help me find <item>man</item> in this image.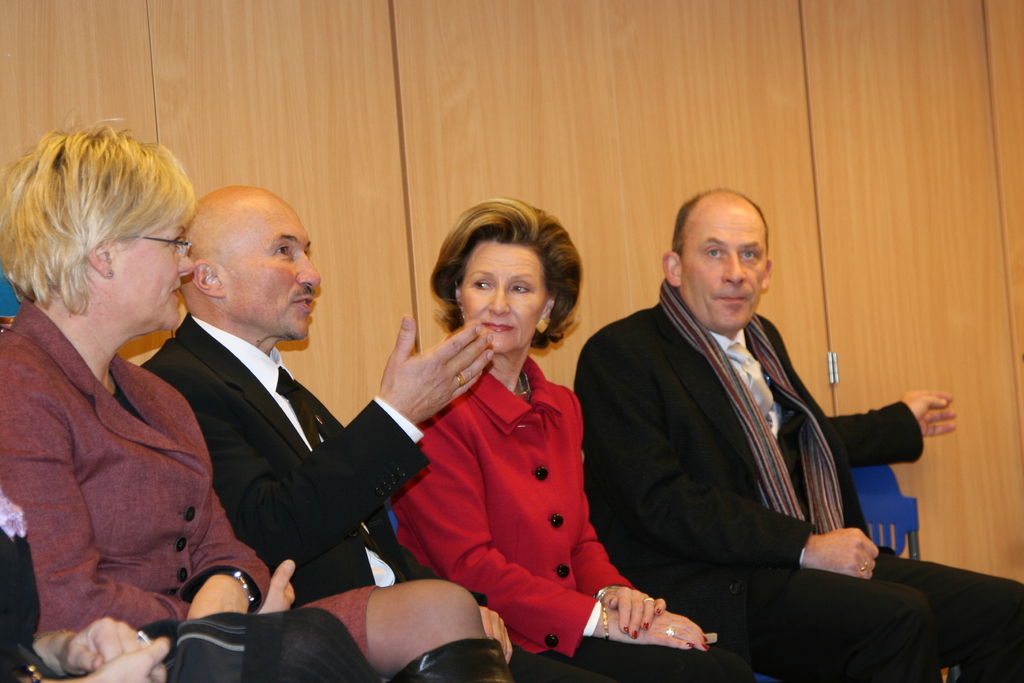
Found it: (left=142, top=189, right=579, bottom=682).
